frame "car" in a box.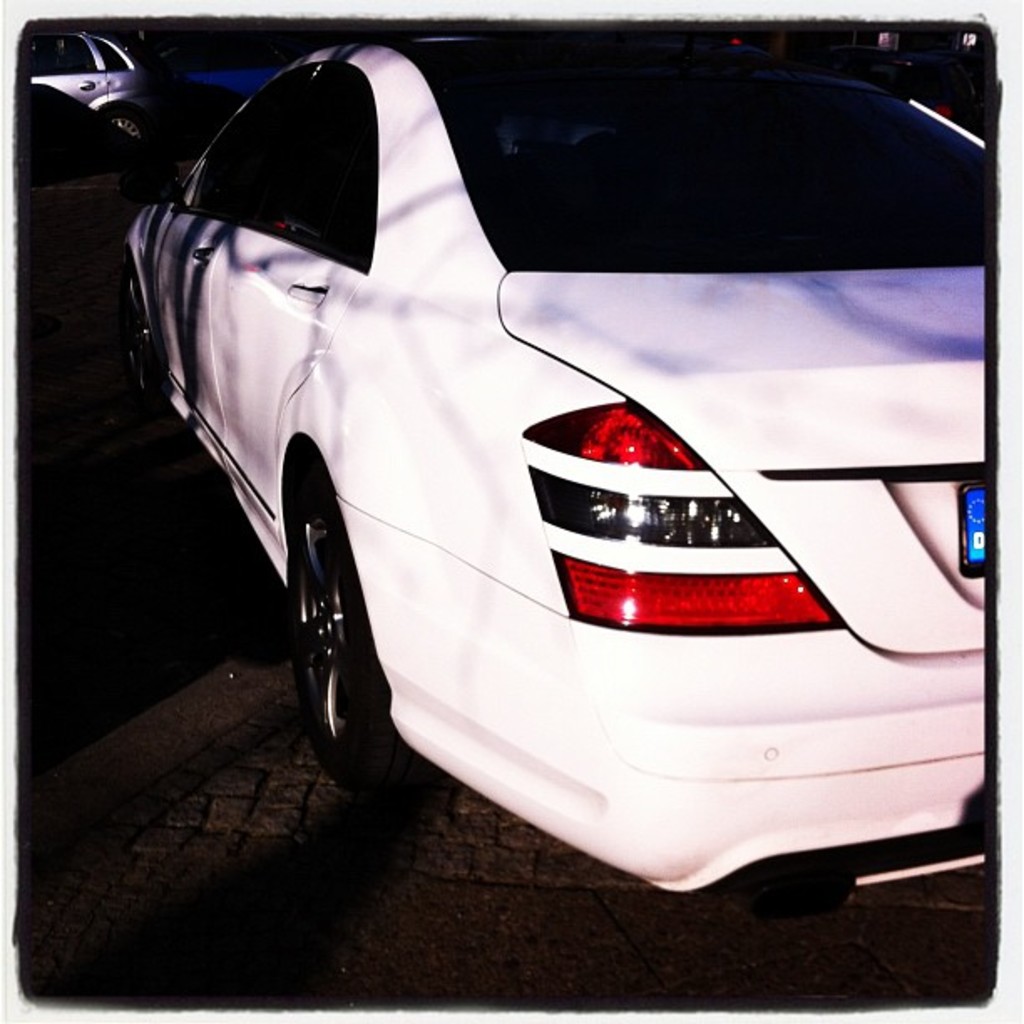
box=[20, 89, 1023, 872].
